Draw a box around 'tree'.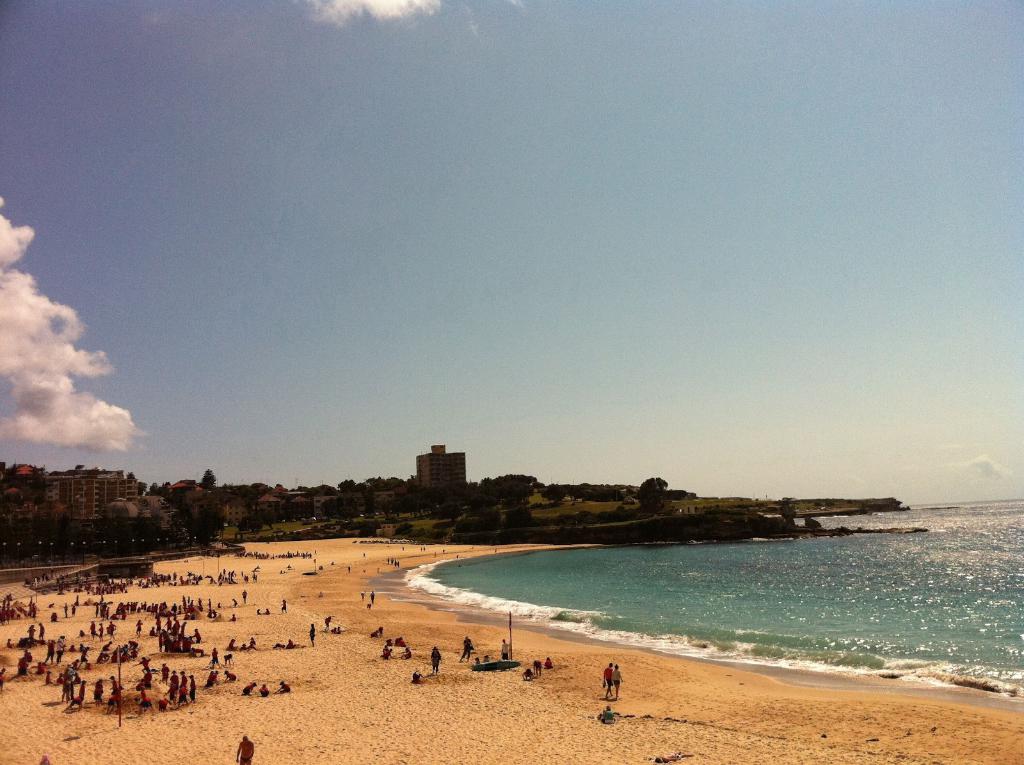
(483, 467, 539, 513).
